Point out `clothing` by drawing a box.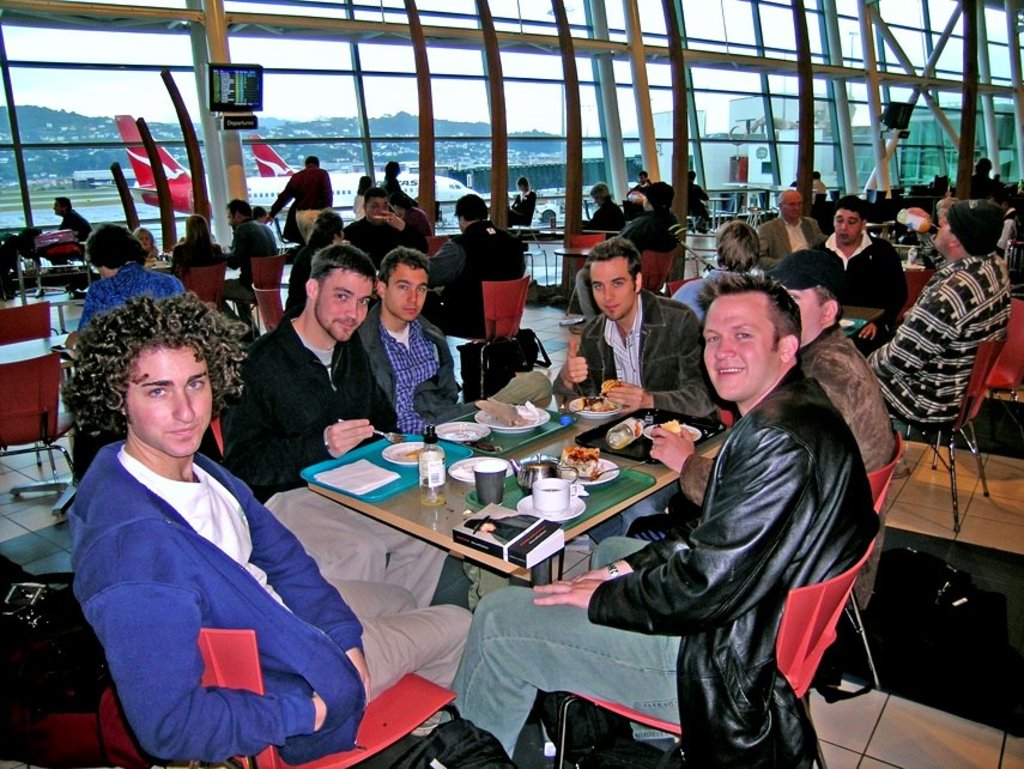
left=81, top=259, right=188, bottom=329.
